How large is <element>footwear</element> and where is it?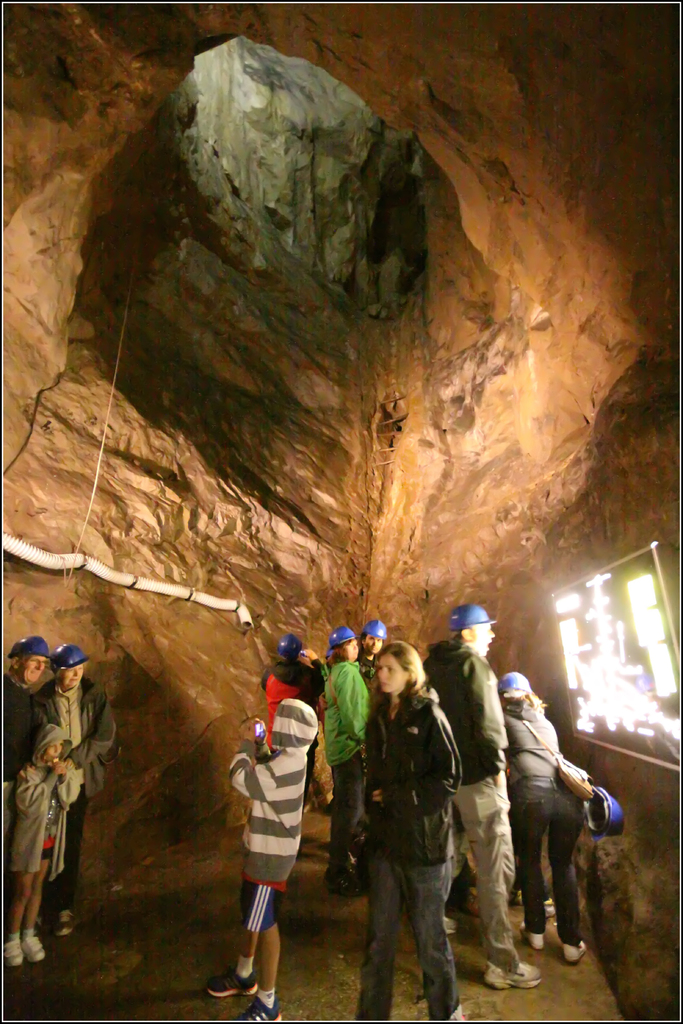
Bounding box: BBox(208, 964, 261, 998).
